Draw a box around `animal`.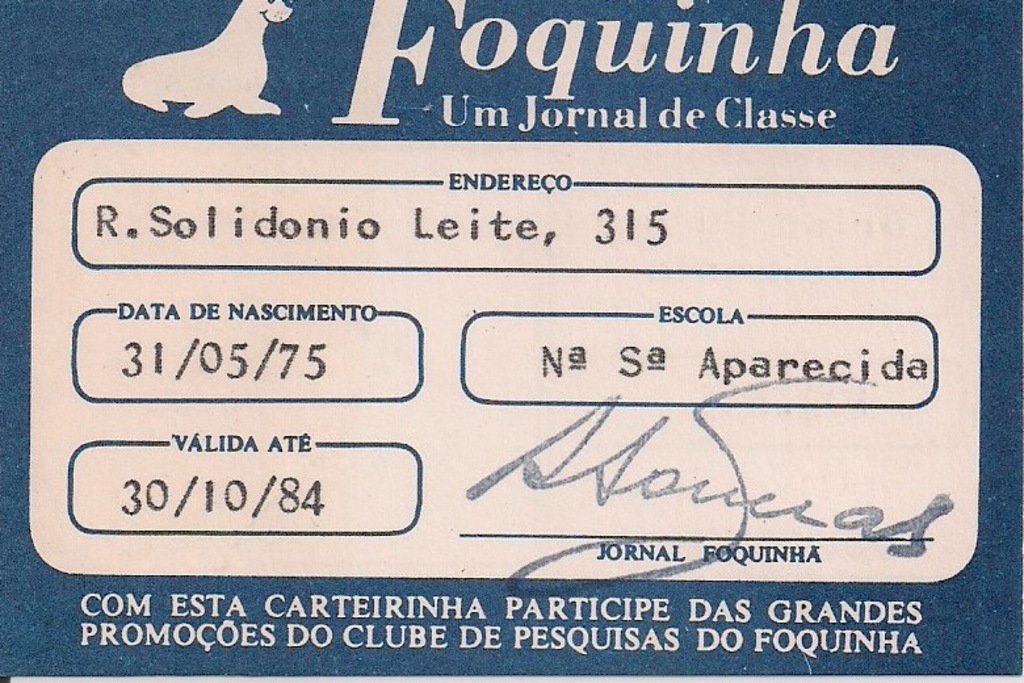
rect(121, 0, 297, 122).
